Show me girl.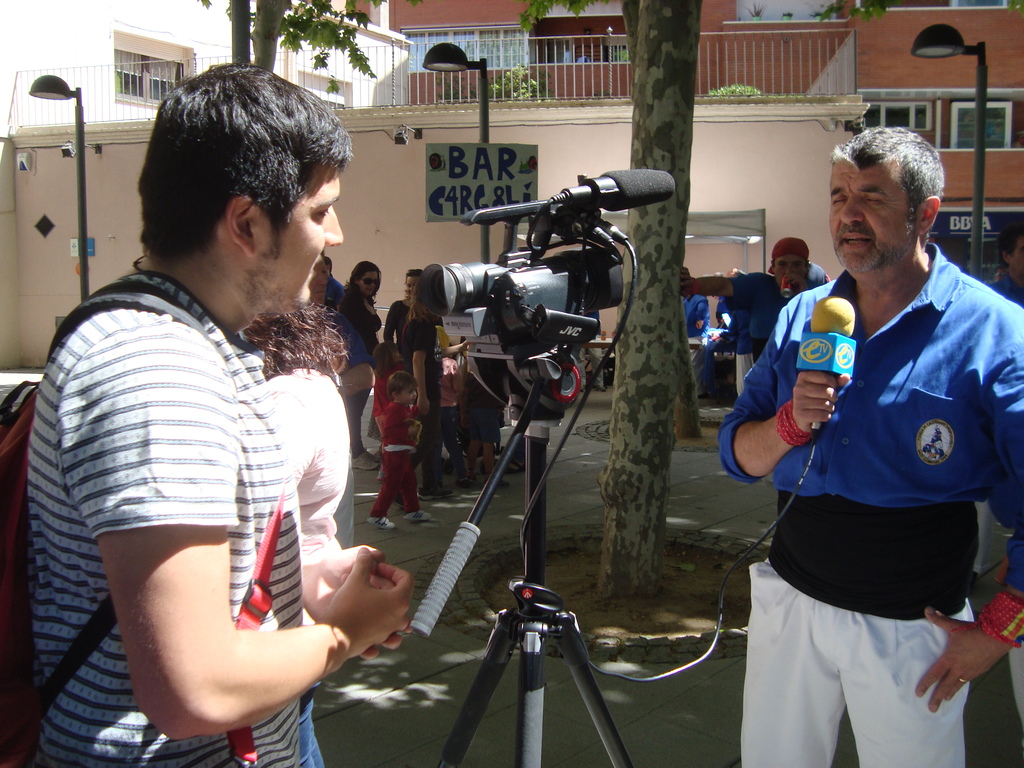
girl is here: left=368, top=269, right=450, bottom=532.
